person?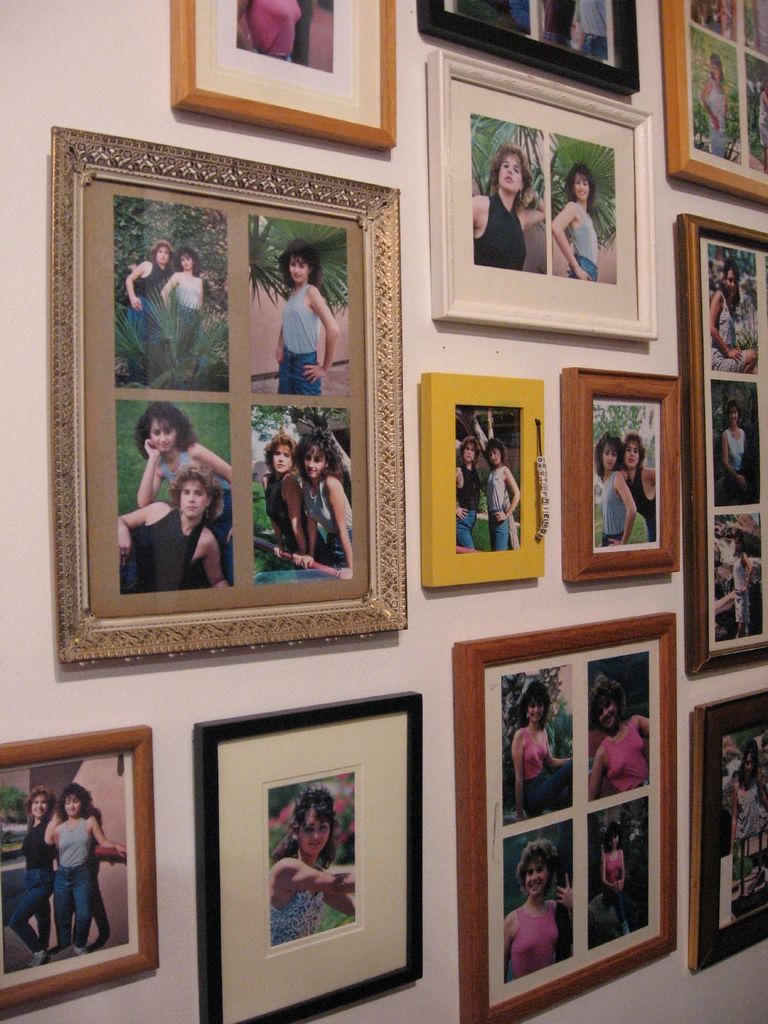
box=[602, 820, 632, 927]
